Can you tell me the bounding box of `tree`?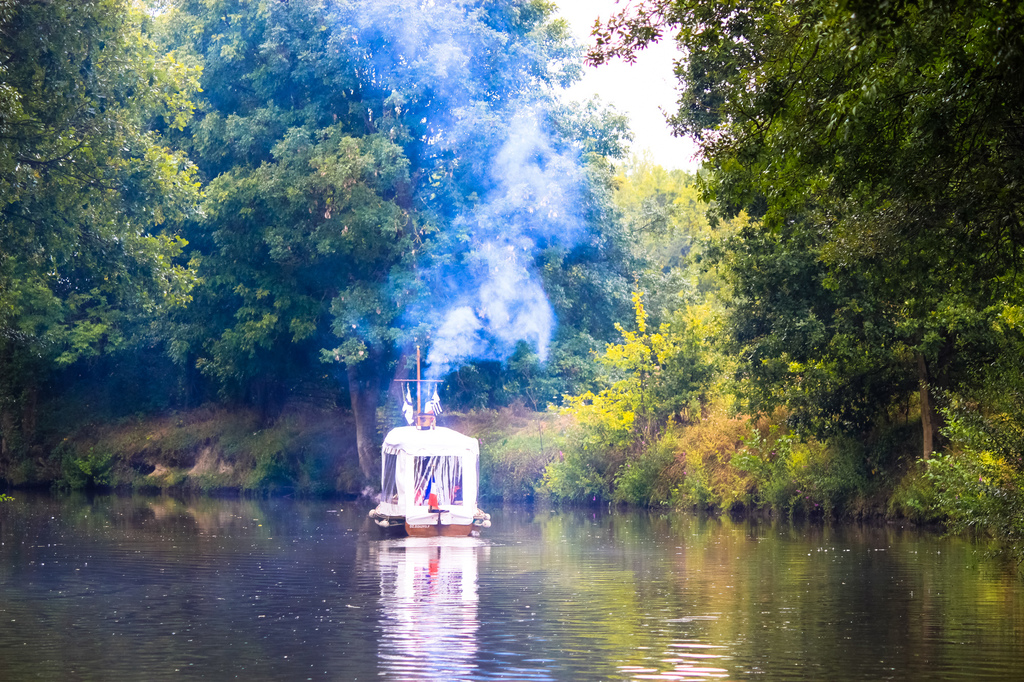
left=575, top=0, right=1021, bottom=483.
